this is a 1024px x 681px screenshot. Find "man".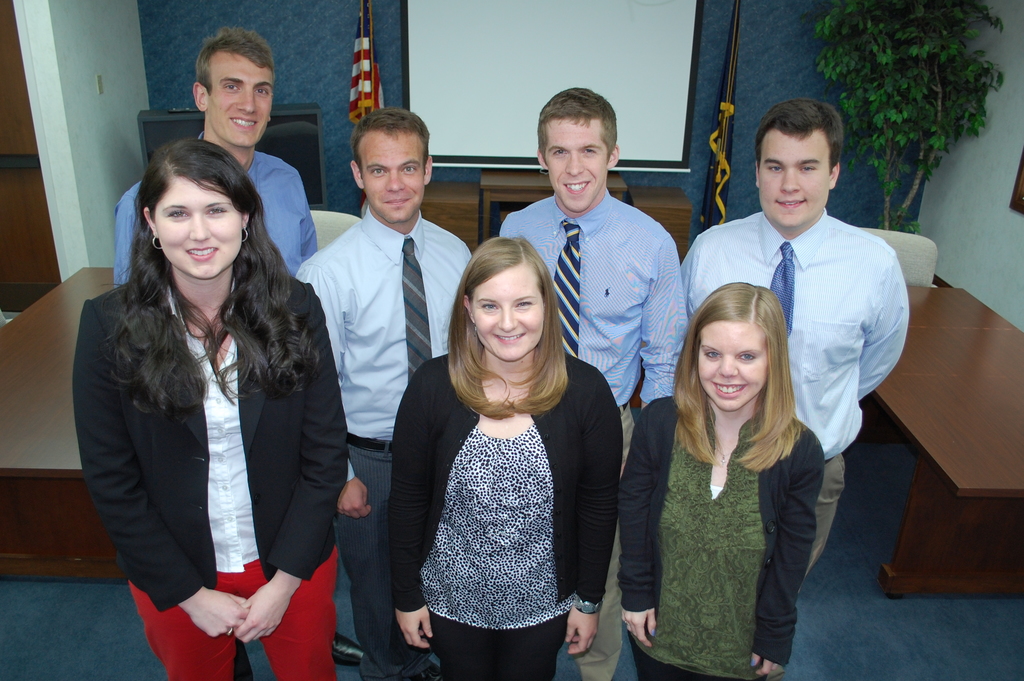
Bounding box: 110, 28, 362, 678.
